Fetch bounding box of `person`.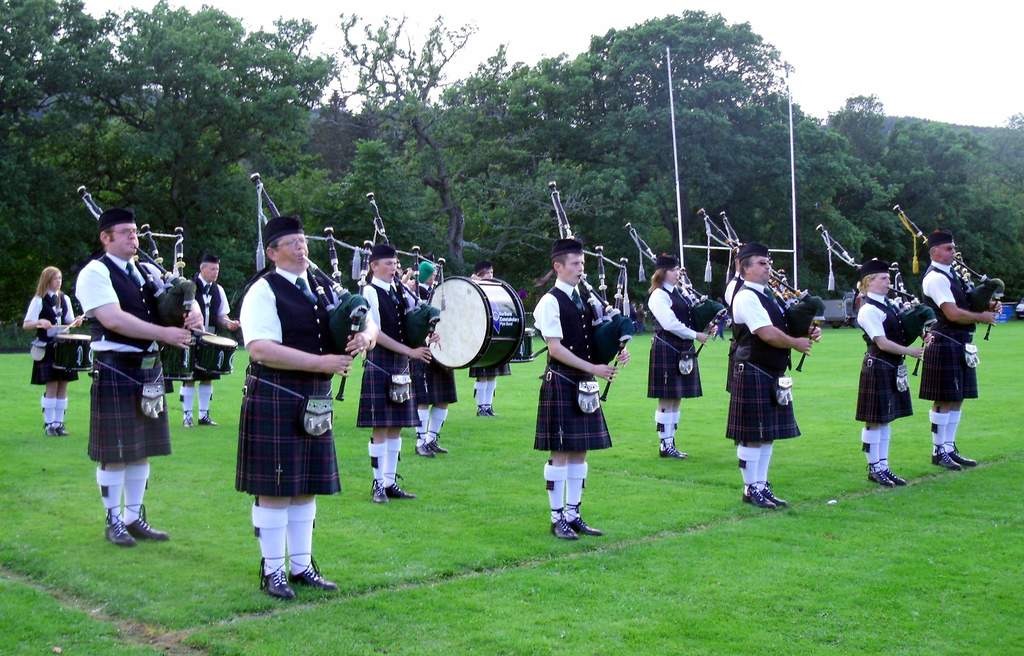
Bbox: bbox(359, 245, 440, 499).
